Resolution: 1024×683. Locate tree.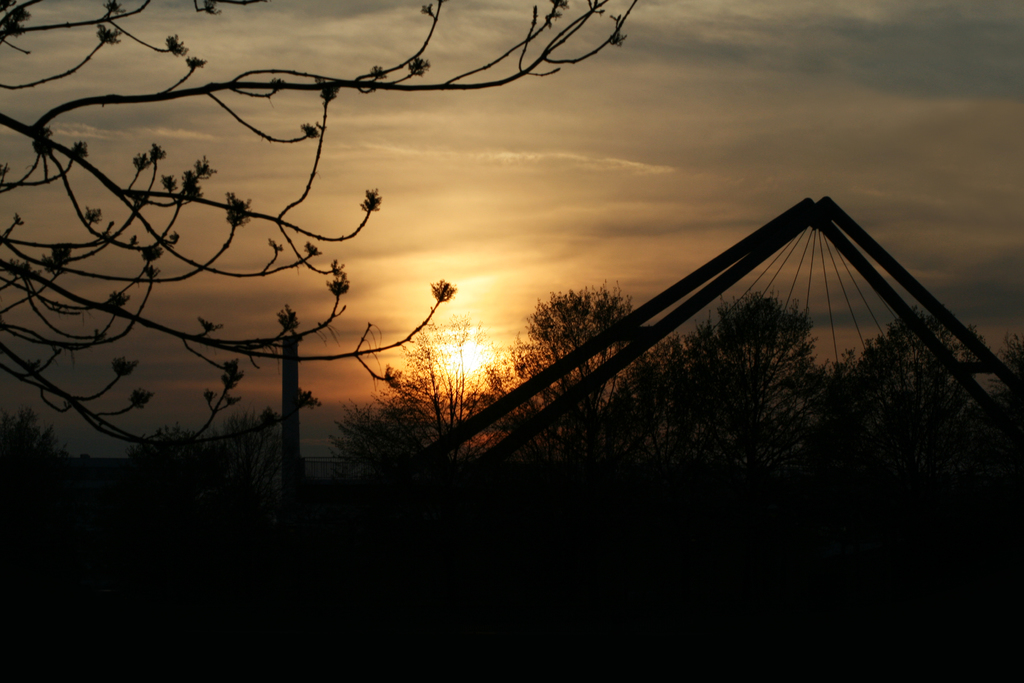
(left=624, top=284, right=813, bottom=472).
